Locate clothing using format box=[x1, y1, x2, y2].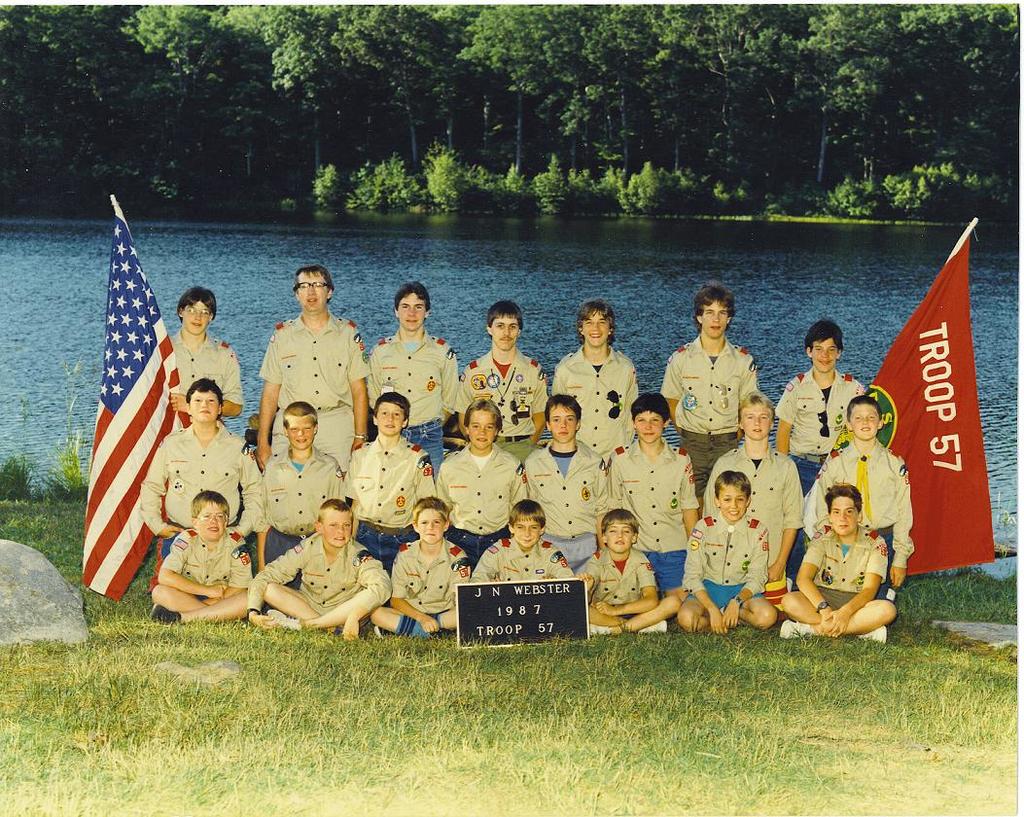
box=[806, 508, 898, 632].
